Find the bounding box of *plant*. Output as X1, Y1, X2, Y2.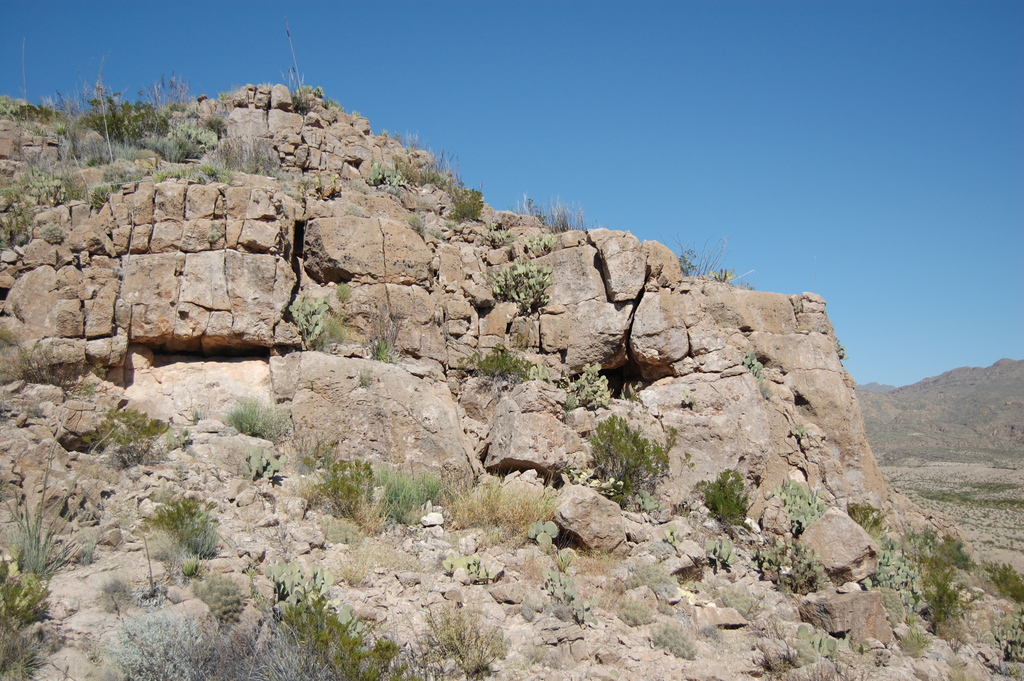
298, 177, 340, 199.
